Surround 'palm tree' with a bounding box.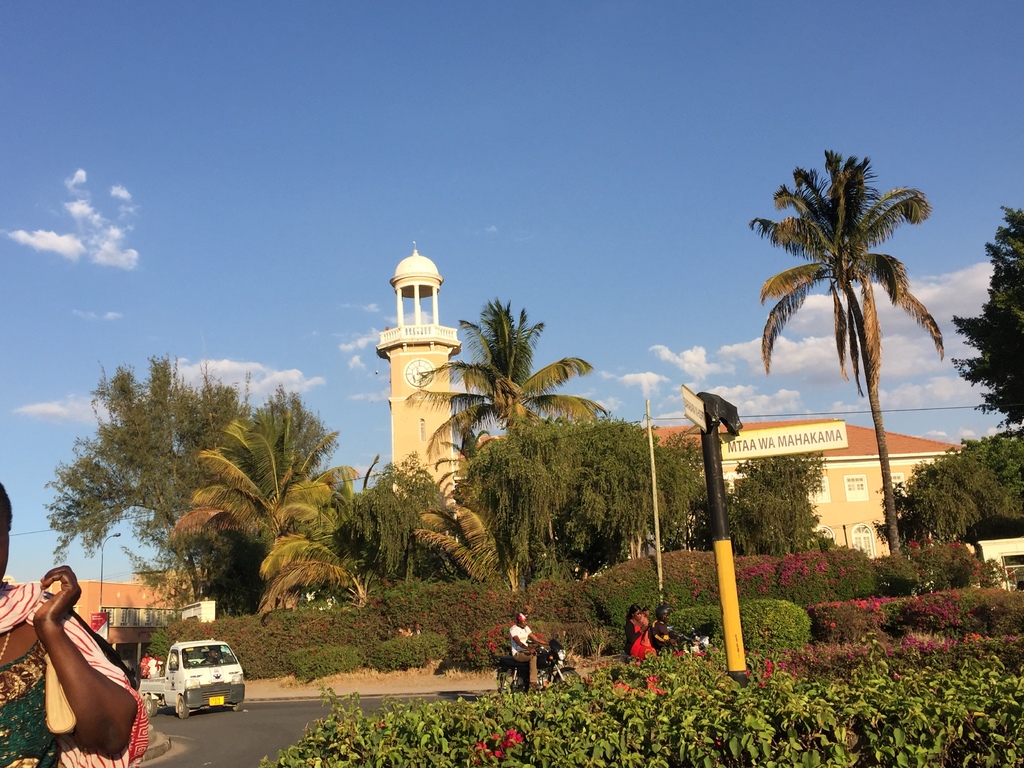
Rect(173, 404, 356, 659).
